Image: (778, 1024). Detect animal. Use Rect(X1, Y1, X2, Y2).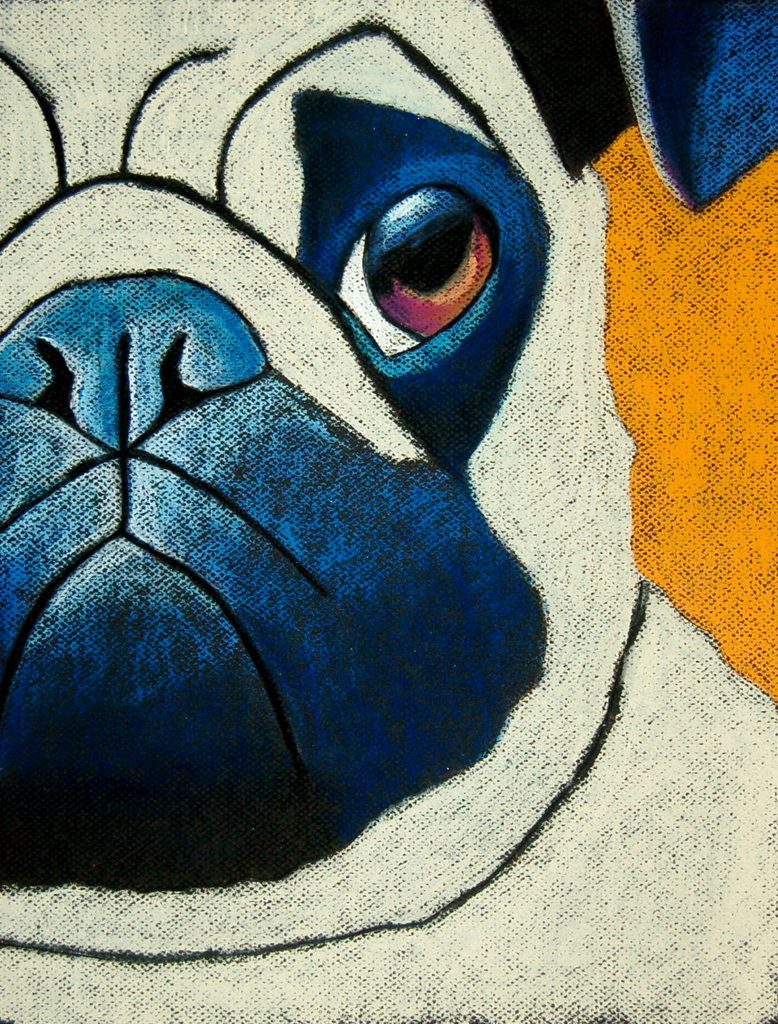
Rect(0, 0, 777, 1023).
